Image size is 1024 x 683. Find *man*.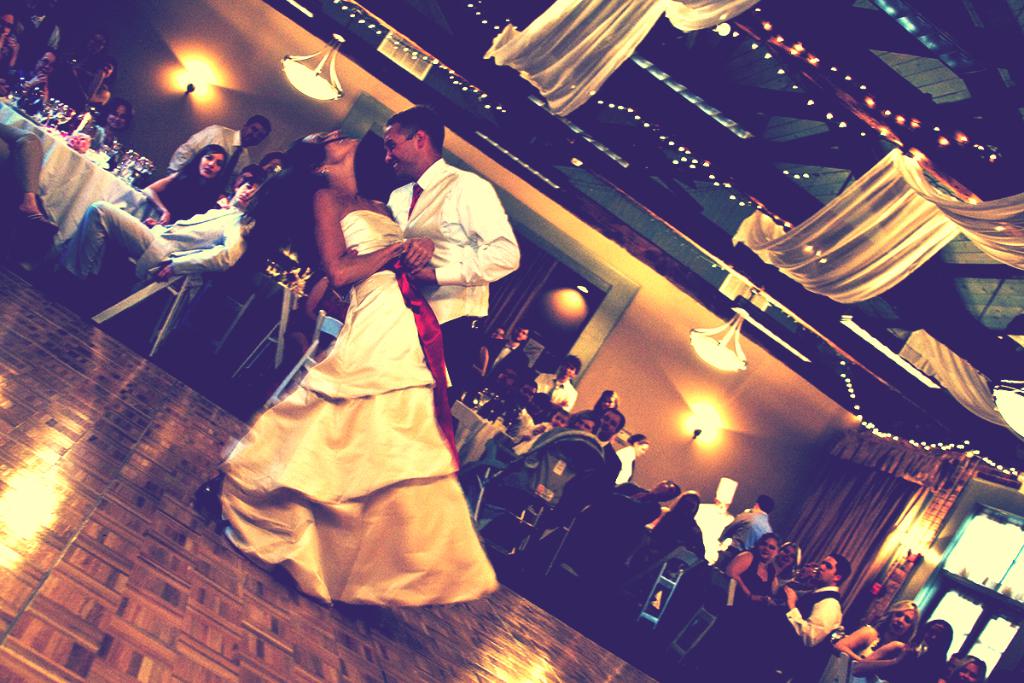
(left=20, top=44, right=59, bottom=100).
